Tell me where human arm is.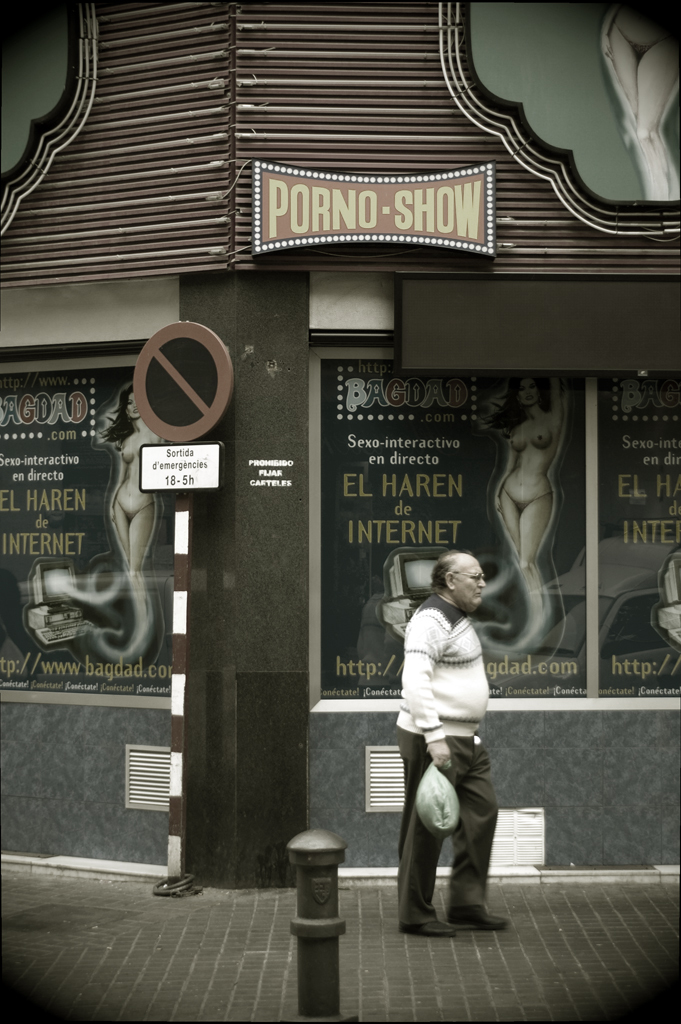
human arm is at (548, 370, 583, 441).
